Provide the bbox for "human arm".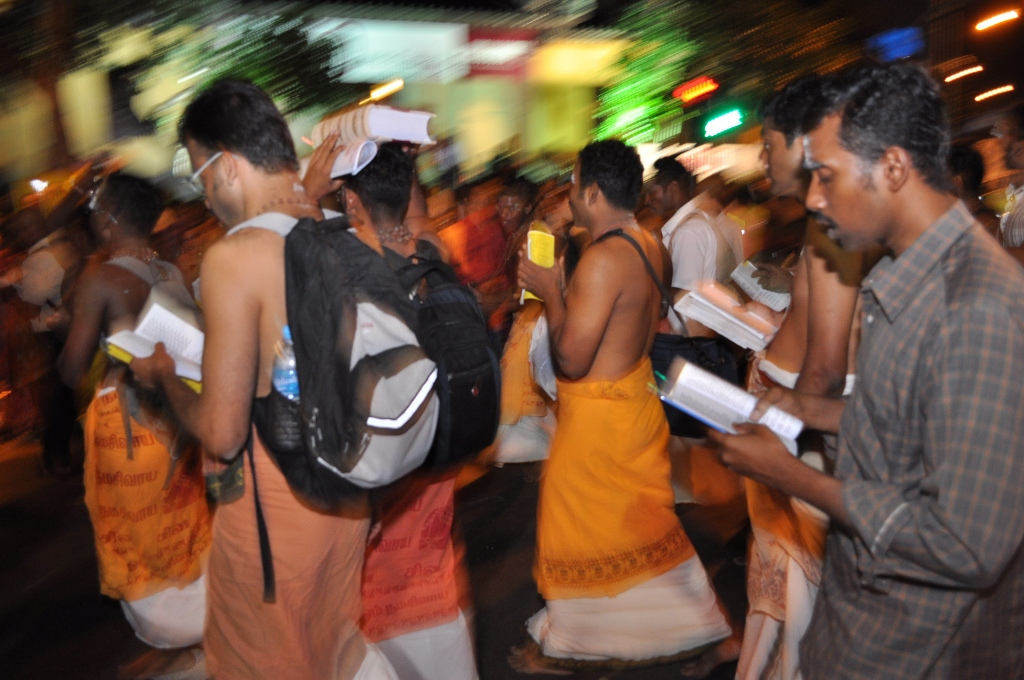
x1=301, y1=127, x2=352, y2=202.
